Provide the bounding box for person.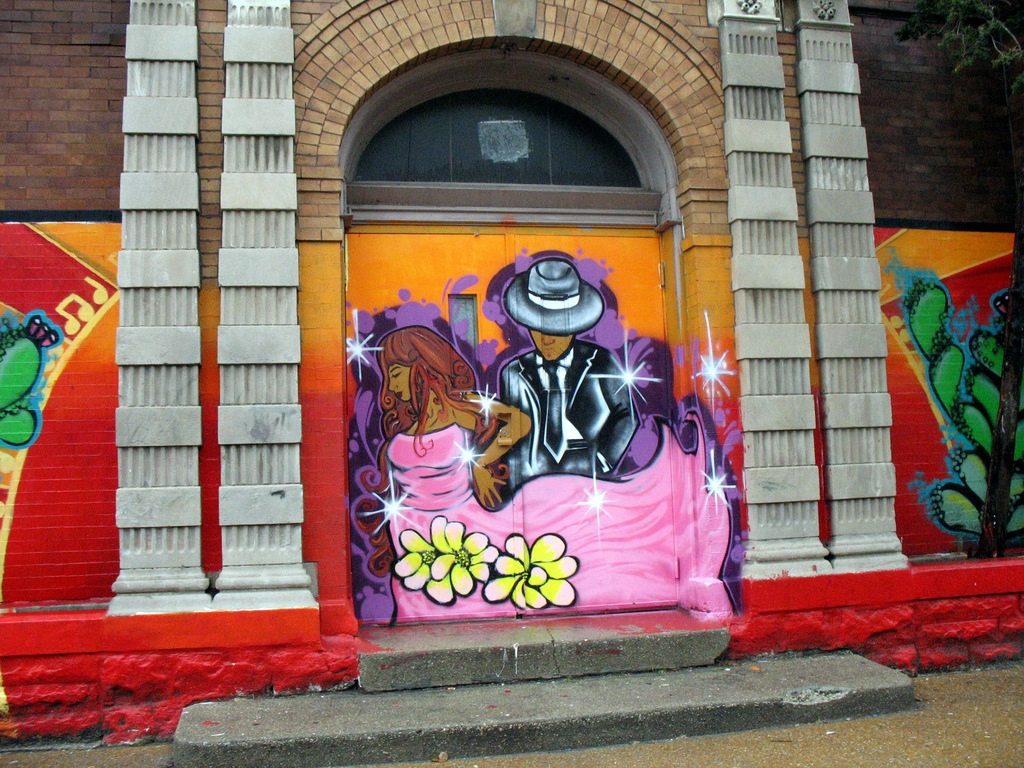
crop(346, 321, 734, 623).
